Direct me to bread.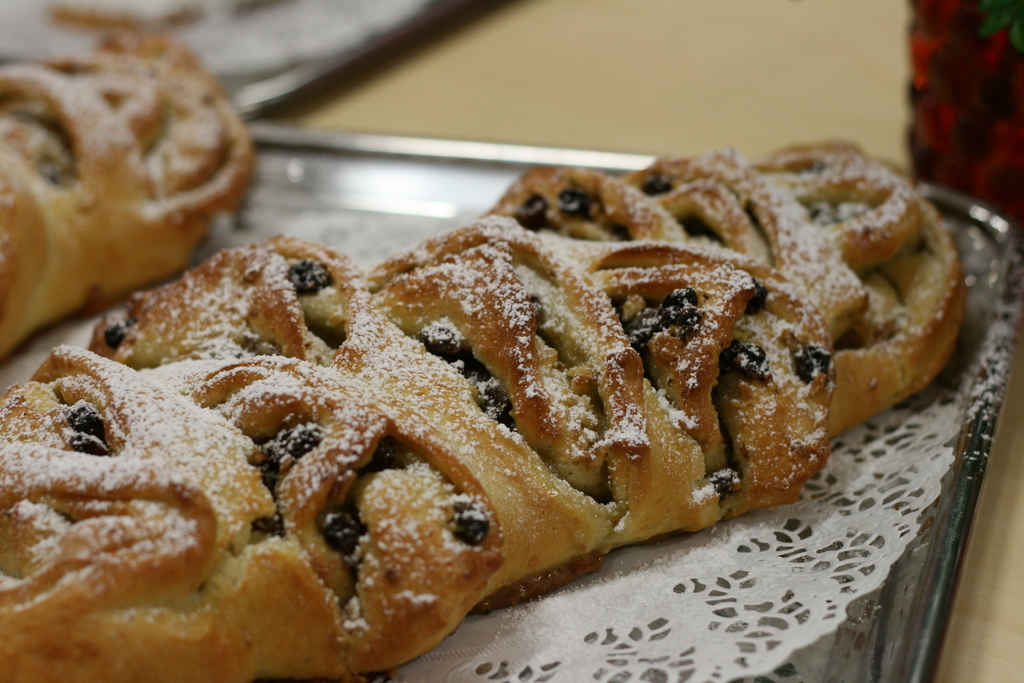
Direction: l=0, t=12, r=241, b=325.
